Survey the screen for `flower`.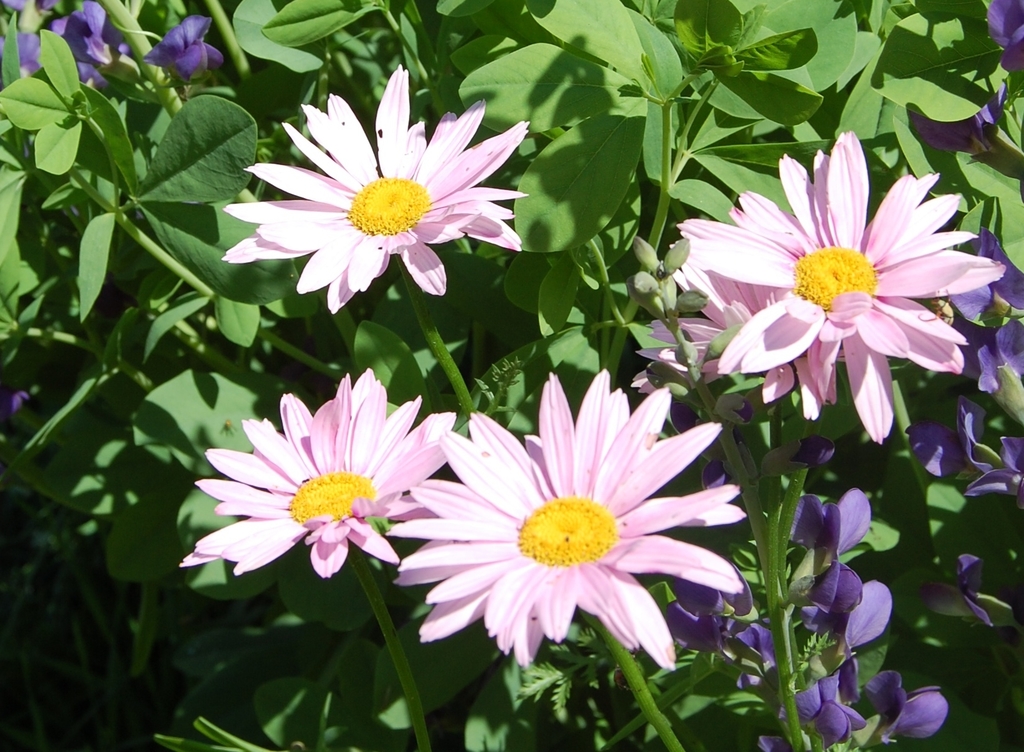
Survey found: [left=50, top=0, right=142, bottom=88].
